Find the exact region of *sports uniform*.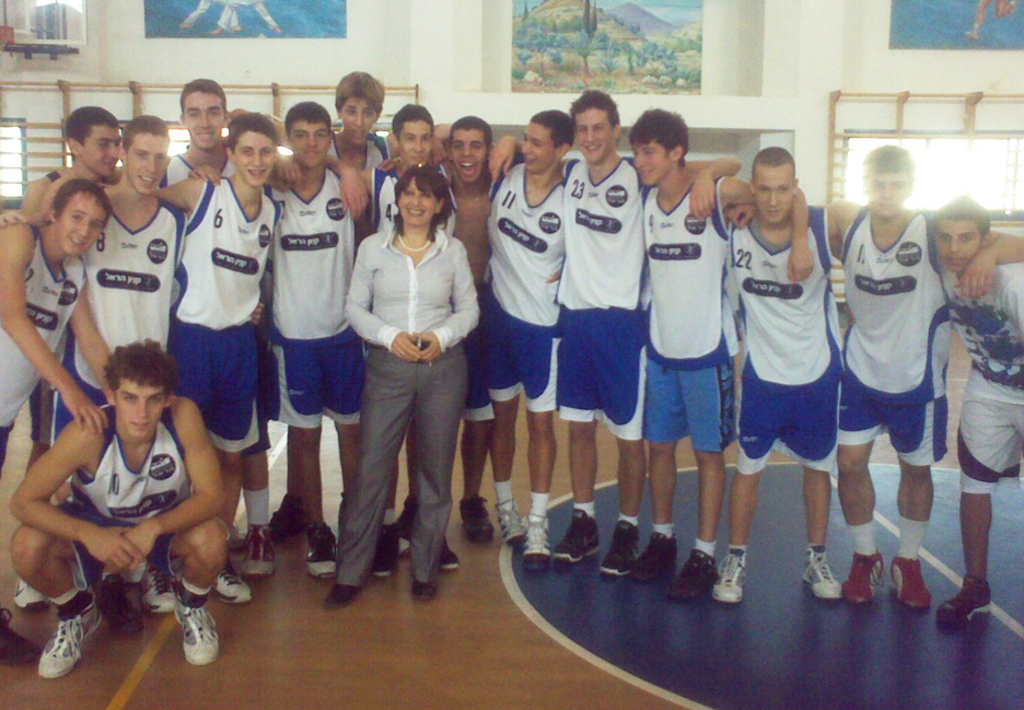
Exact region: [left=319, top=126, right=397, bottom=253].
